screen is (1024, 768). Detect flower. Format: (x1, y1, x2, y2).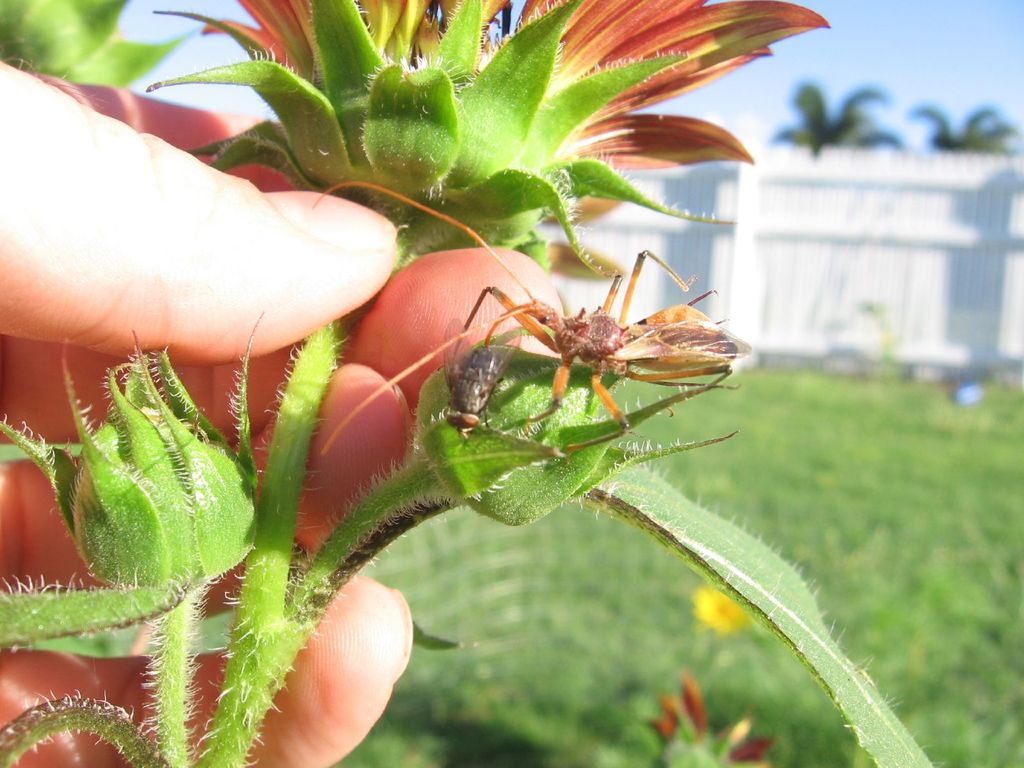
(143, 0, 830, 244).
